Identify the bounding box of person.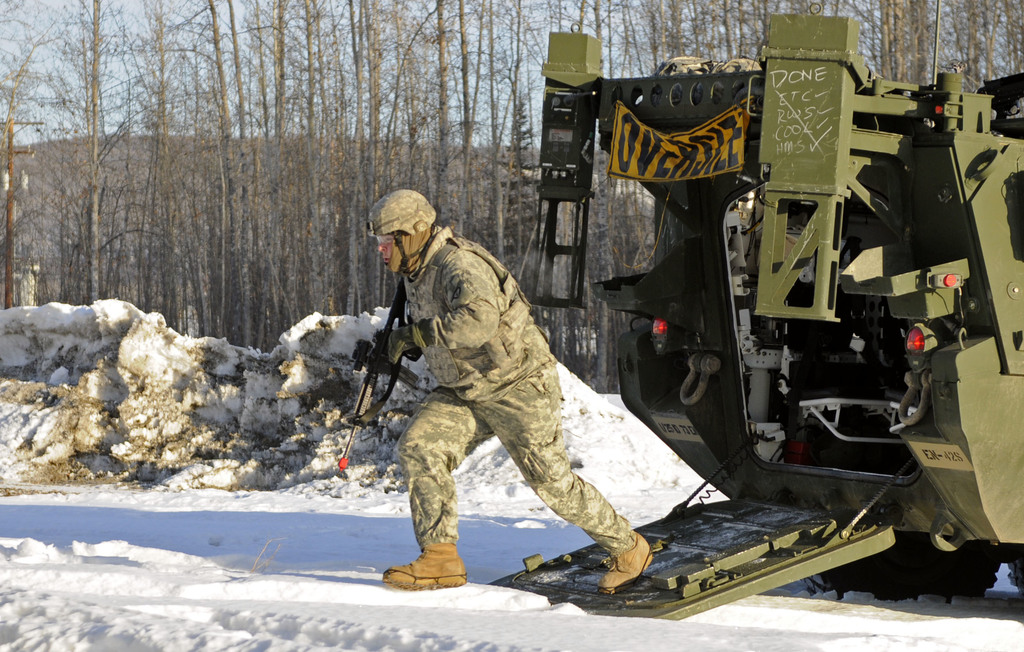
bbox=(370, 182, 611, 616).
